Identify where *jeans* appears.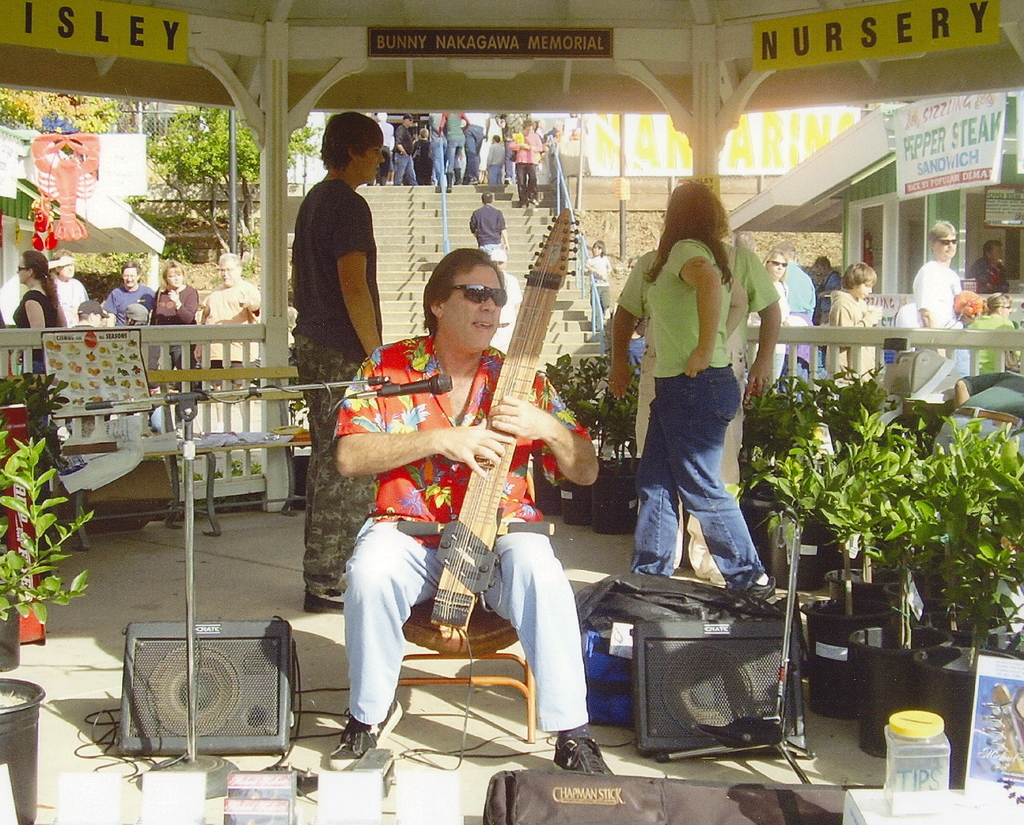
Appears at {"x1": 628, "y1": 367, "x2": 767, "y2": 595}.
